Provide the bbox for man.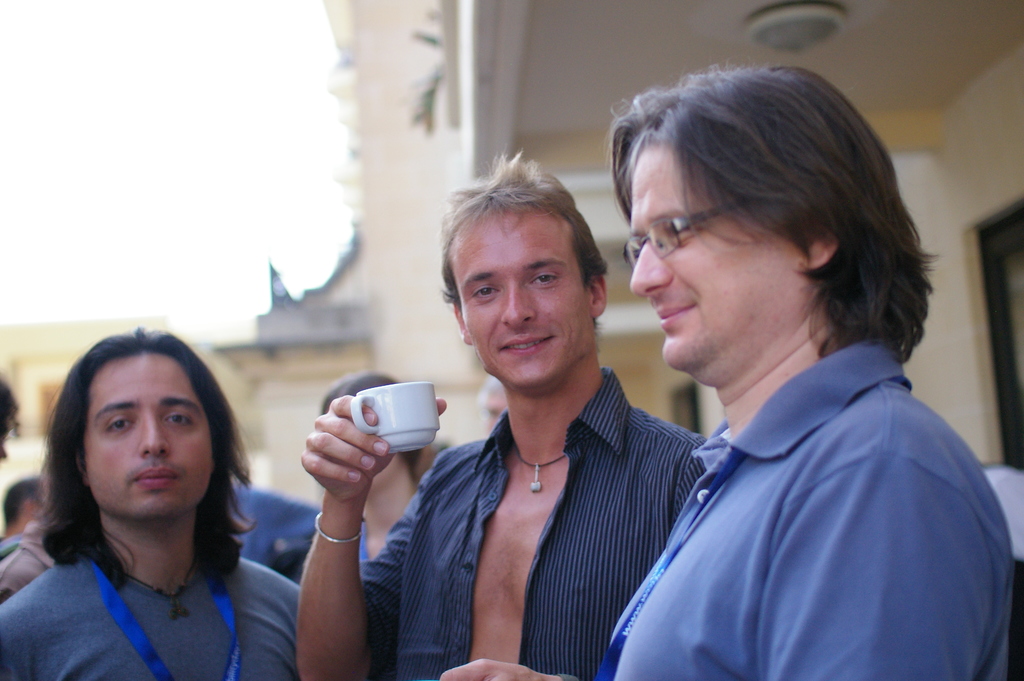
rect(438, 61, 1005, 680).
